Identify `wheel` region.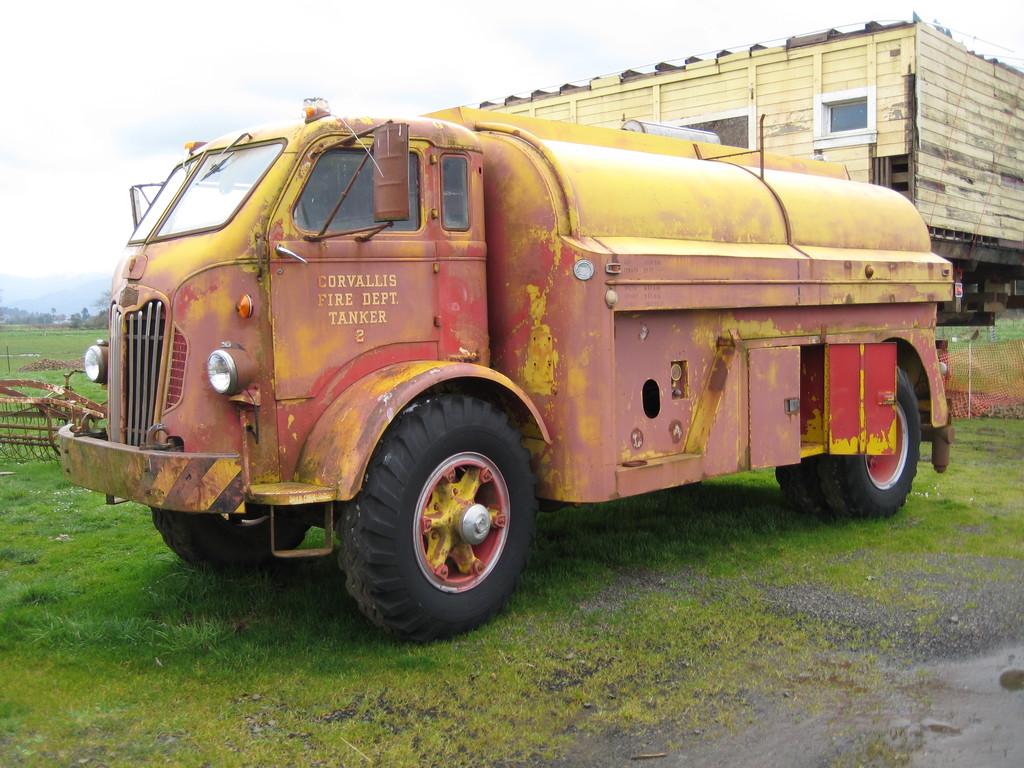
Region: x1=770, y1=458, x2=829, y2=518.
